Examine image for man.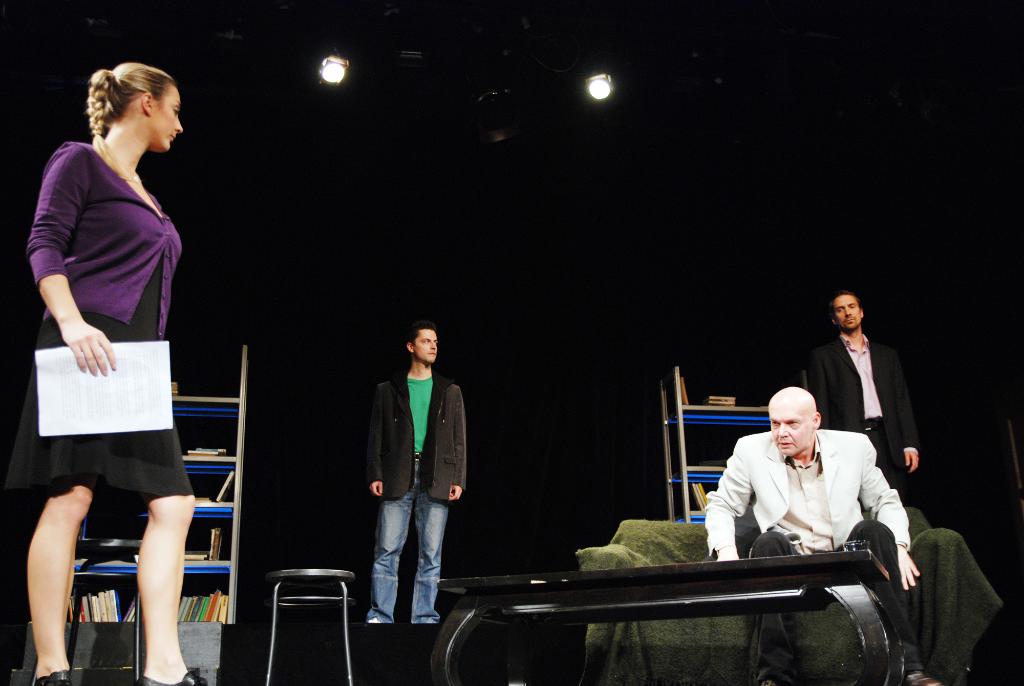
Examination result: bbox=(700, 386, 939, 685).
